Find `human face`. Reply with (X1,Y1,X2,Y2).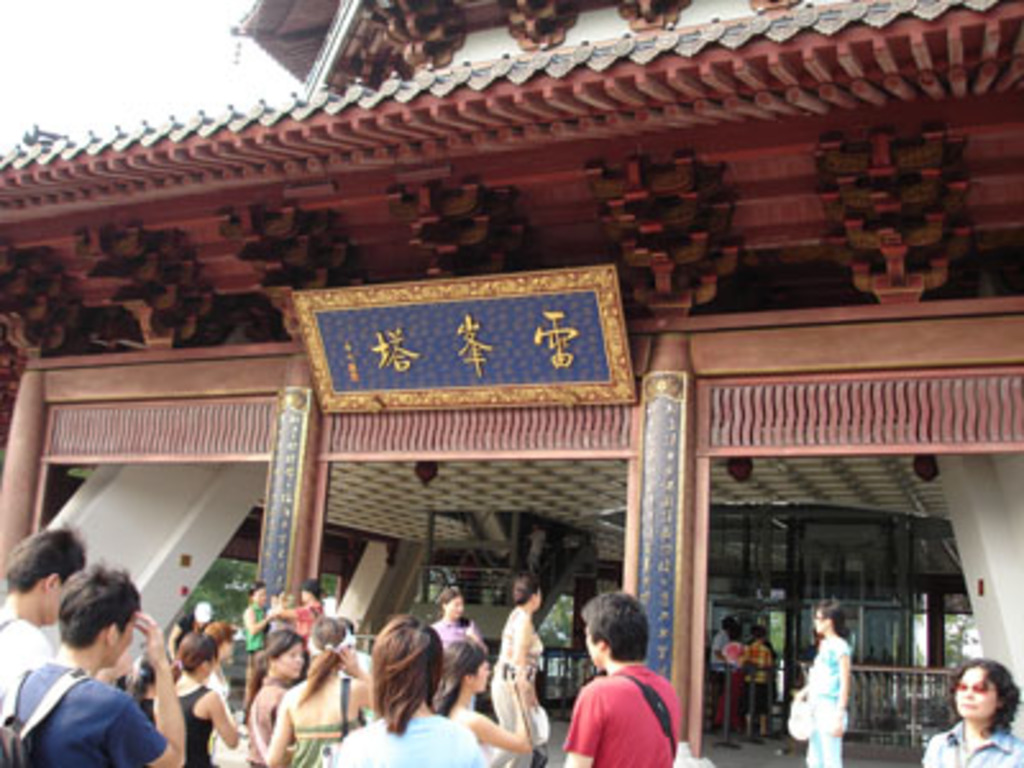
(276,643,307,678).
